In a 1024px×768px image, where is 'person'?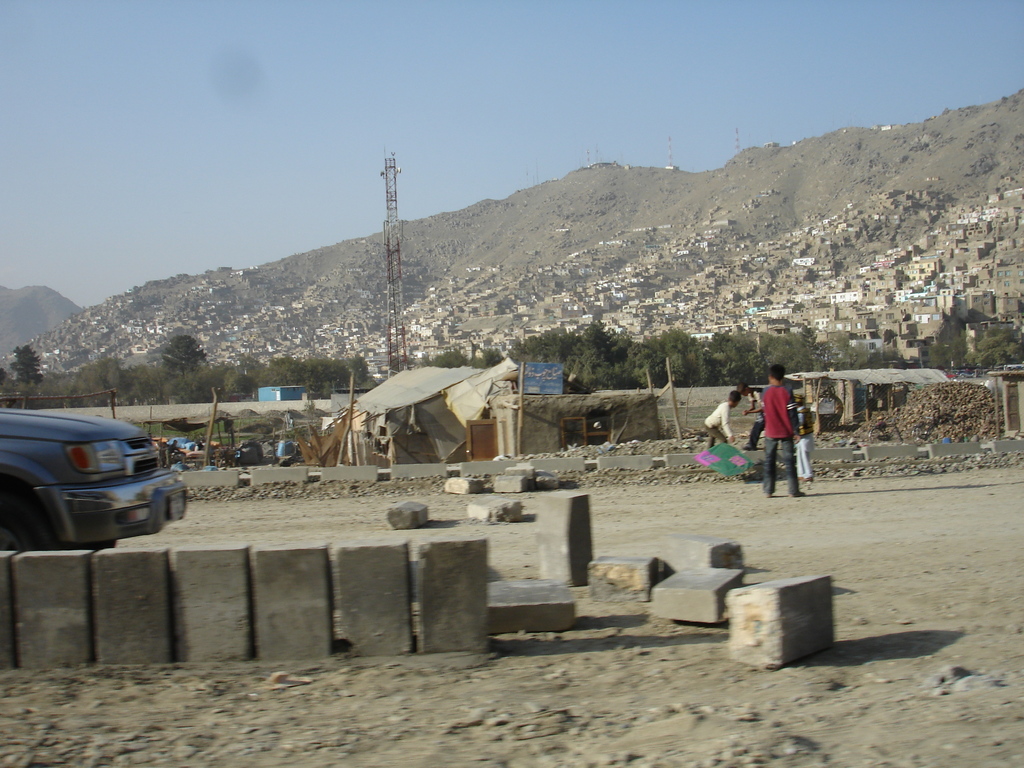
locate(761, 362, 803, 496).
